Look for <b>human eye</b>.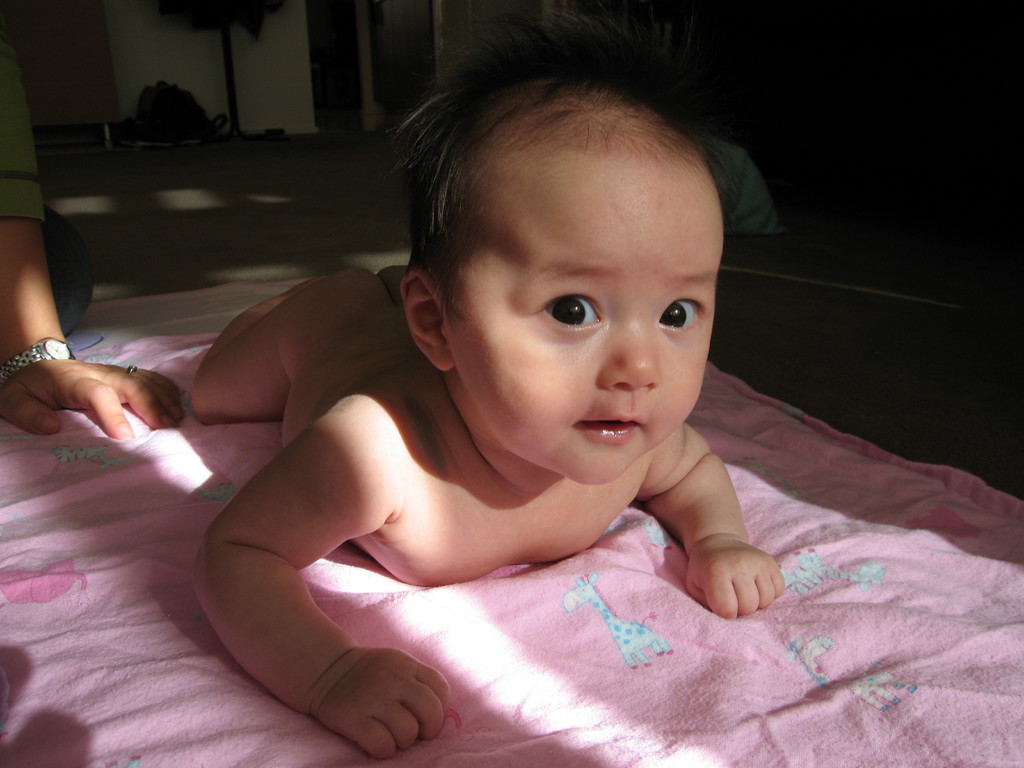
Found: region(649, 287, 714, 339).
